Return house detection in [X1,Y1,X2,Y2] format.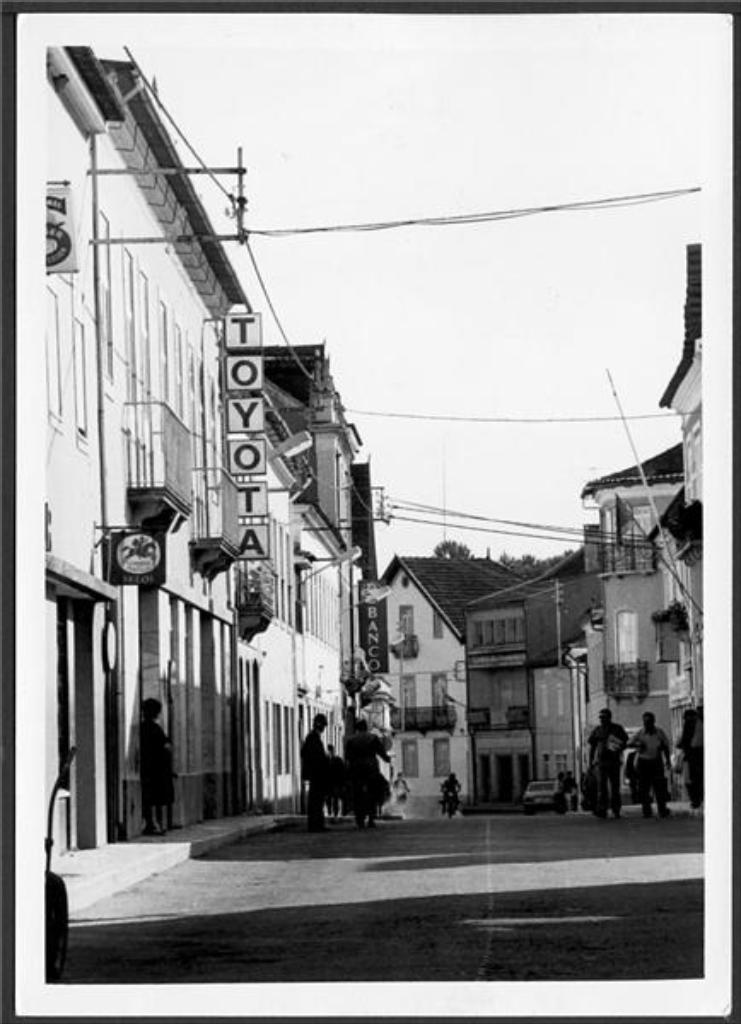
[581,437,693,802].
